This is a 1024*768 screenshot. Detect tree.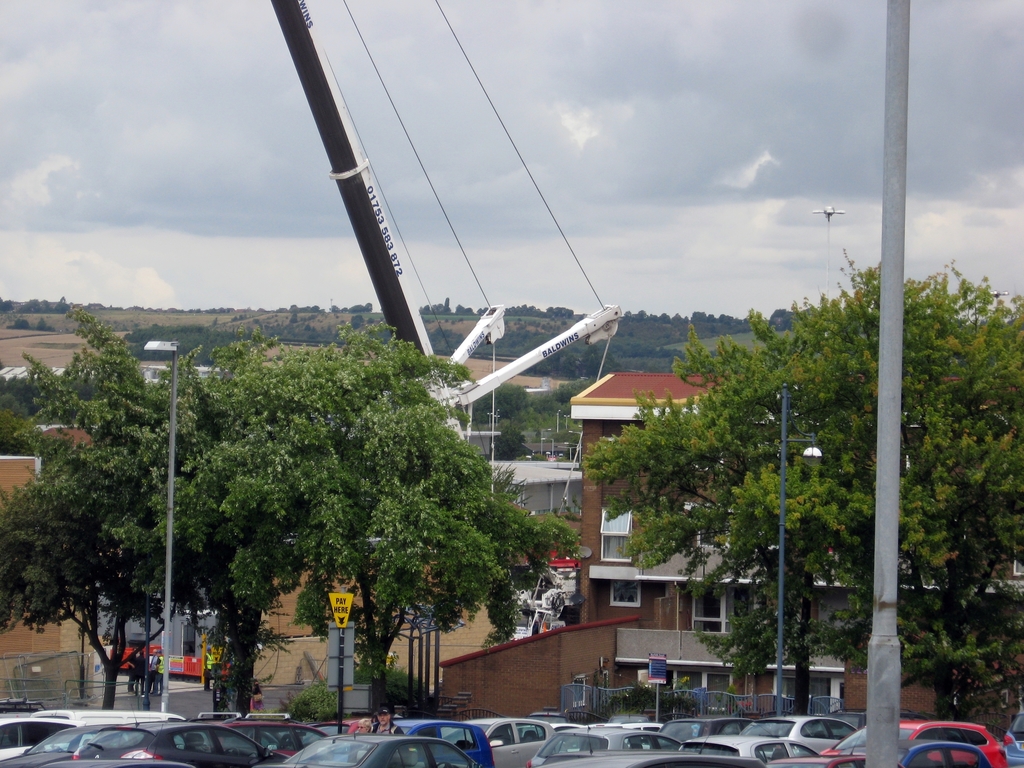
x1=143 y1=335 x2=559 y2=668.
